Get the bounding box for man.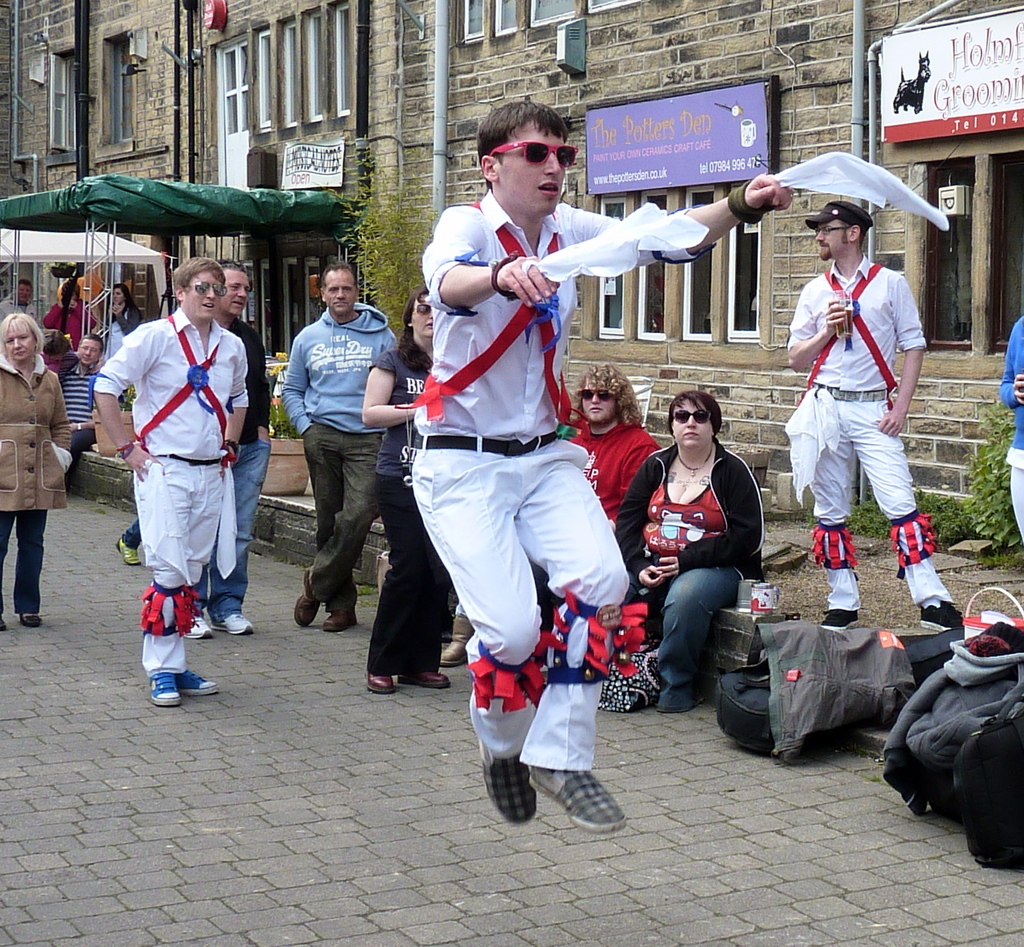
70 326 113 479.
